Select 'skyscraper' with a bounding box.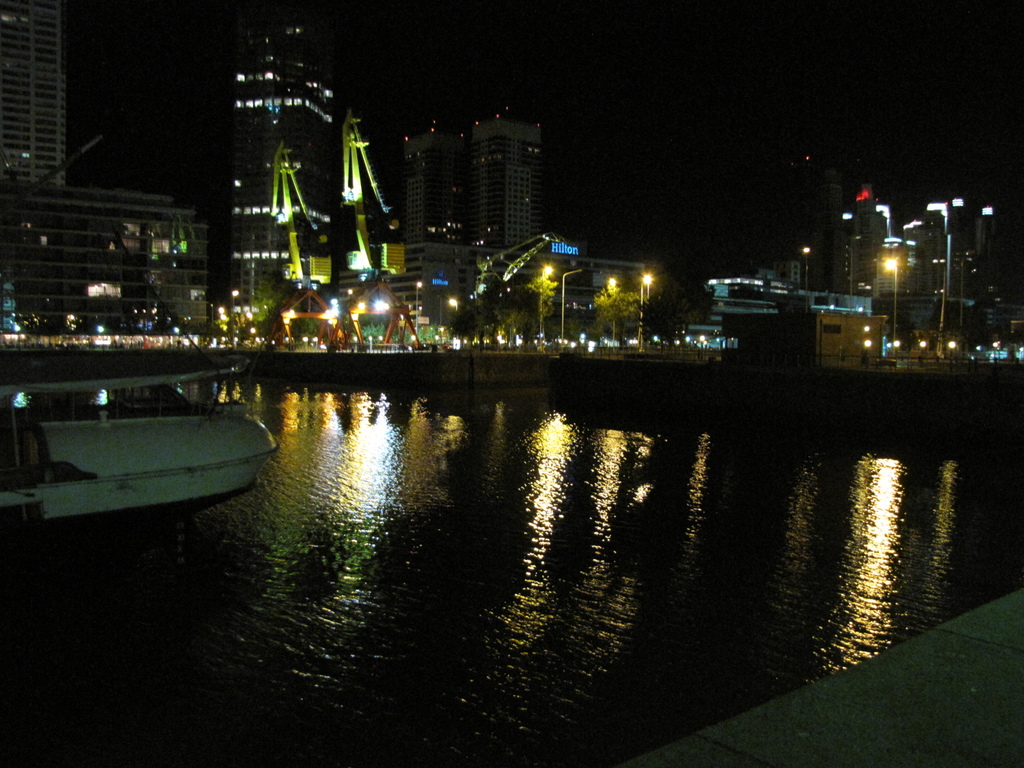
x1=195 y1=22 x2=328 y2=308.
